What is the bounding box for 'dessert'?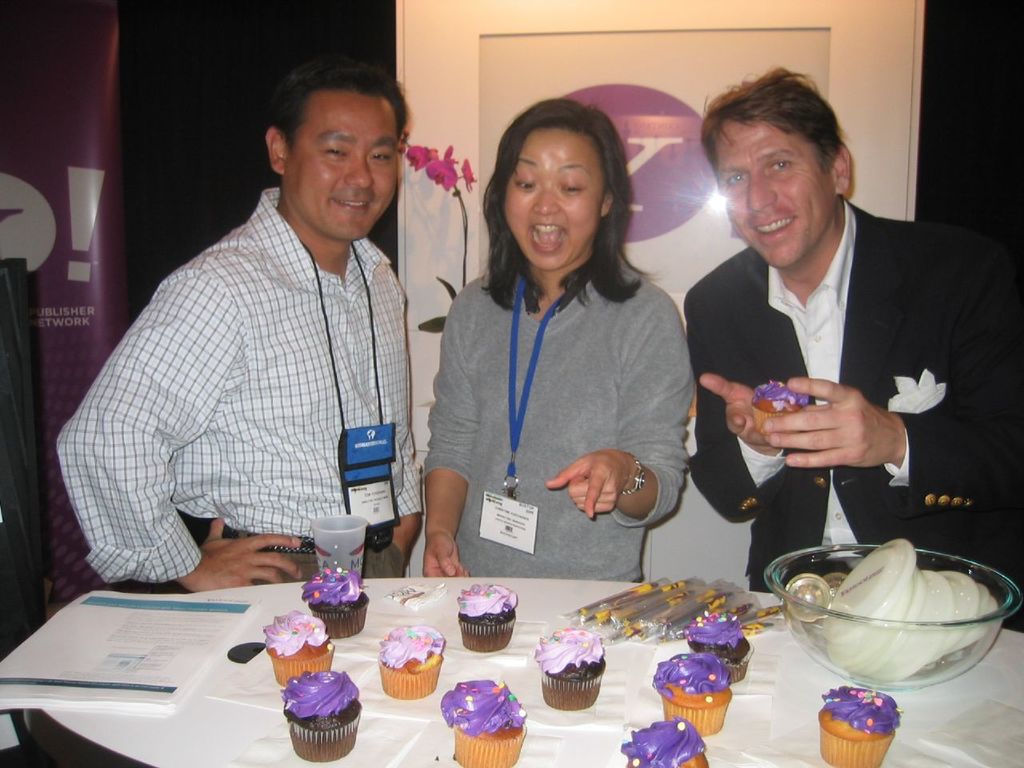
Rect(441, 678, 522, 766).
